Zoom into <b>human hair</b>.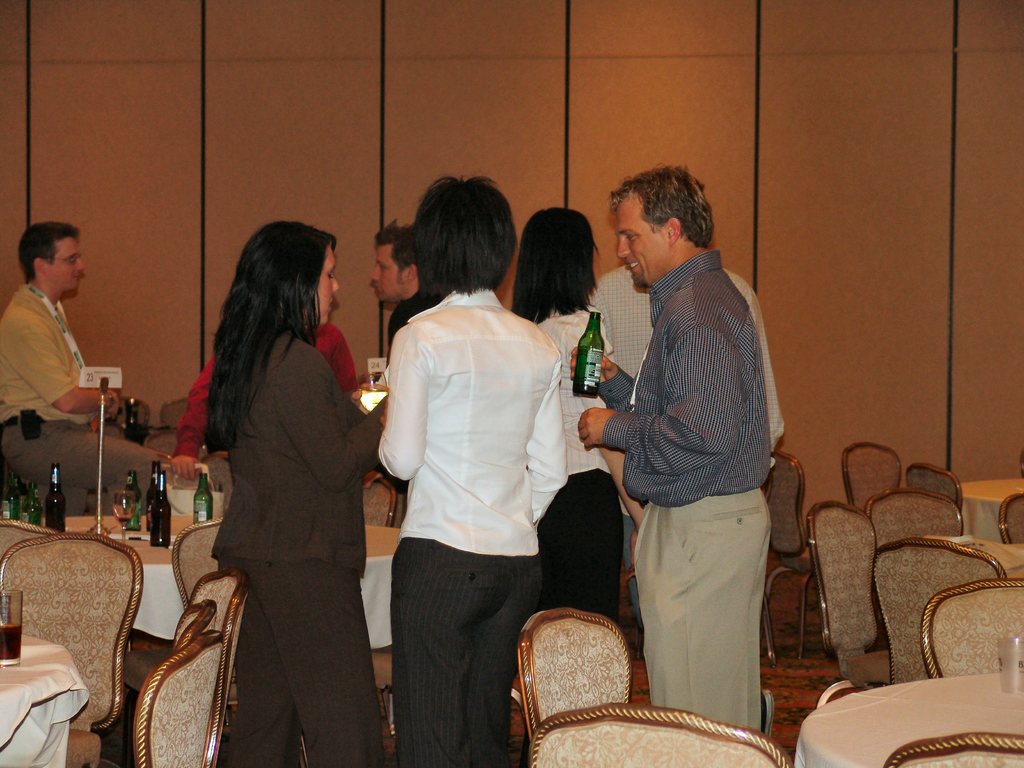
Zoom target: BBox(375, 218, 415, 269).
